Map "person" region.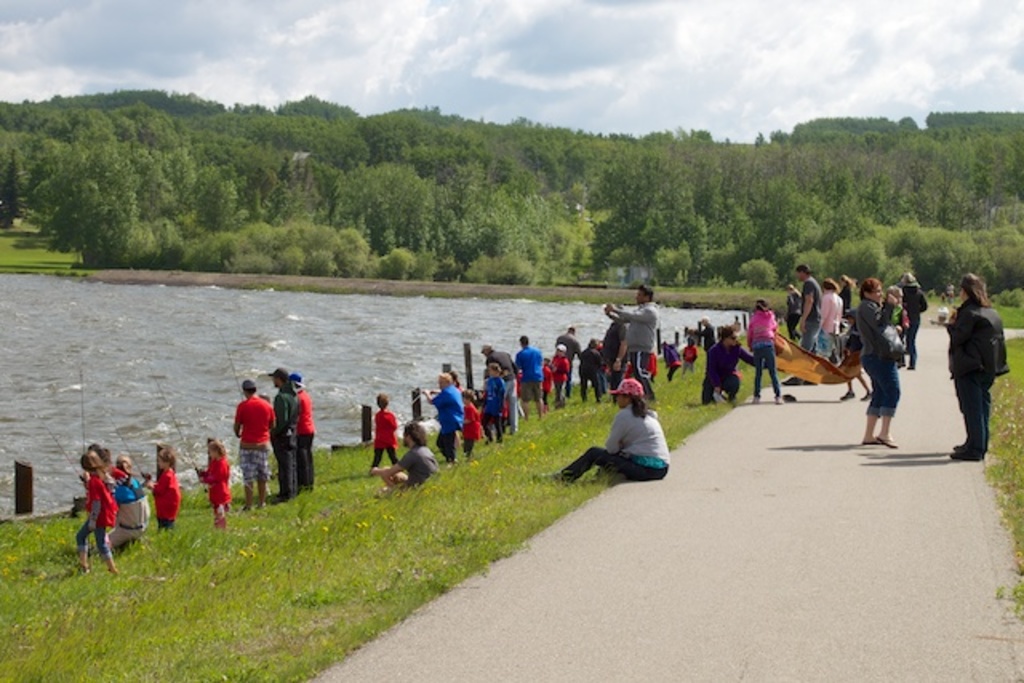
Mapped to BBox(378, 430, 424, 491).
